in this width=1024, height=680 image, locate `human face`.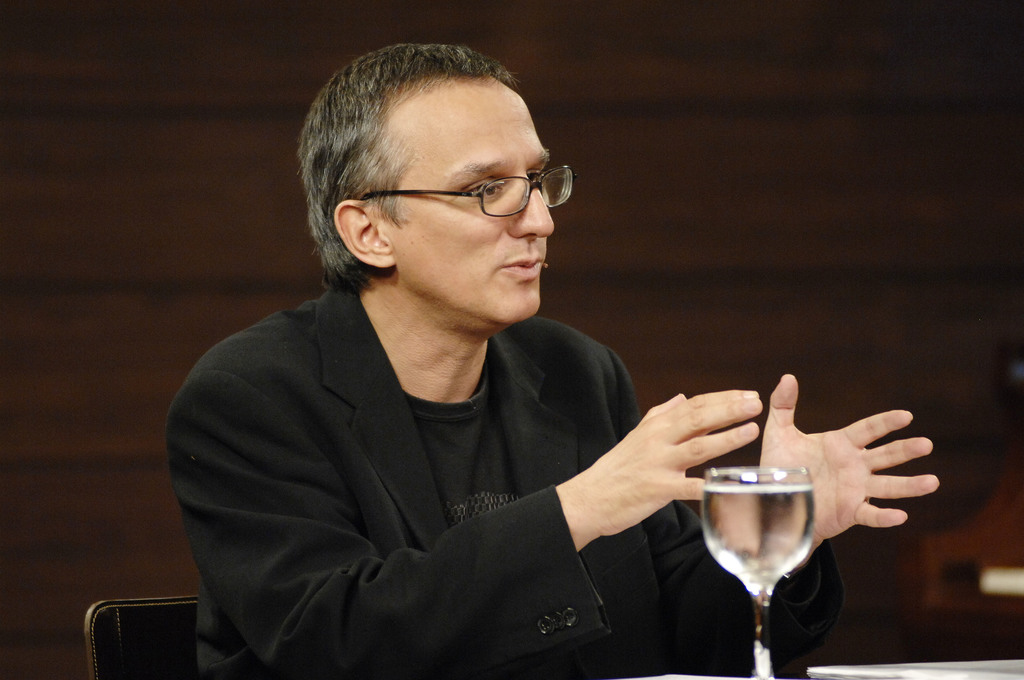
Bounding box: {"x1": 397, "y1": 74, "x2": 563, "y2": 321}.
